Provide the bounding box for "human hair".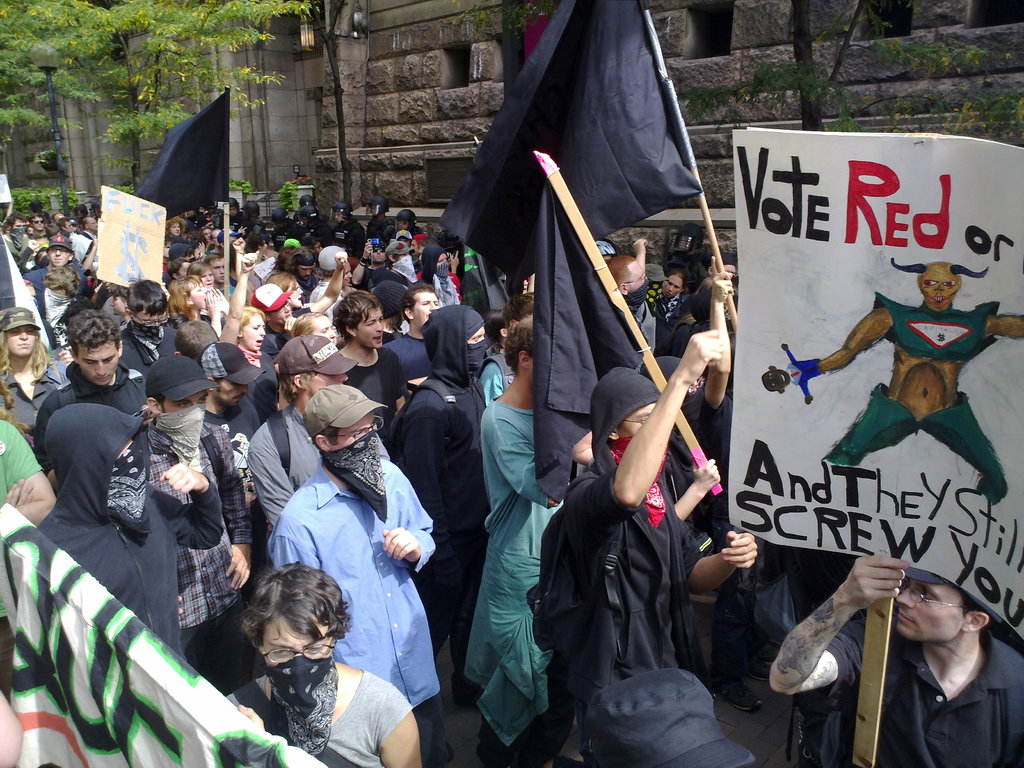
{"left": 420, "top": 236, "right": 439, "bottom": 245}.
